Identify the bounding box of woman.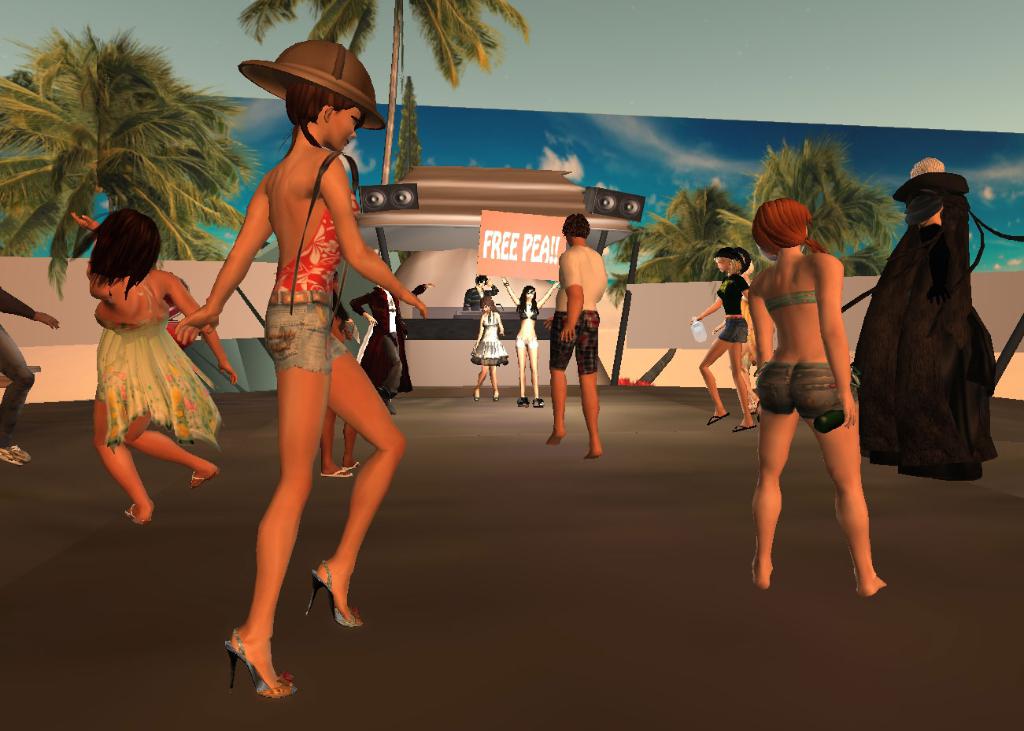
detection(317, 262, 365, 478).
